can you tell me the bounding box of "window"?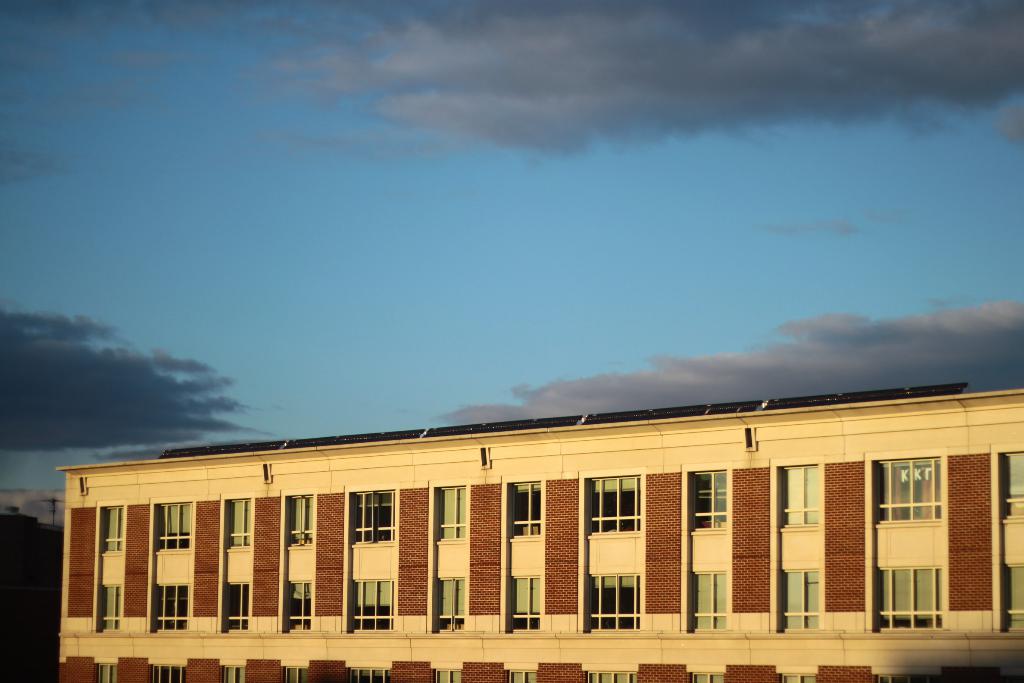
(x1=872, y1=561, x2=942, y2=635).
